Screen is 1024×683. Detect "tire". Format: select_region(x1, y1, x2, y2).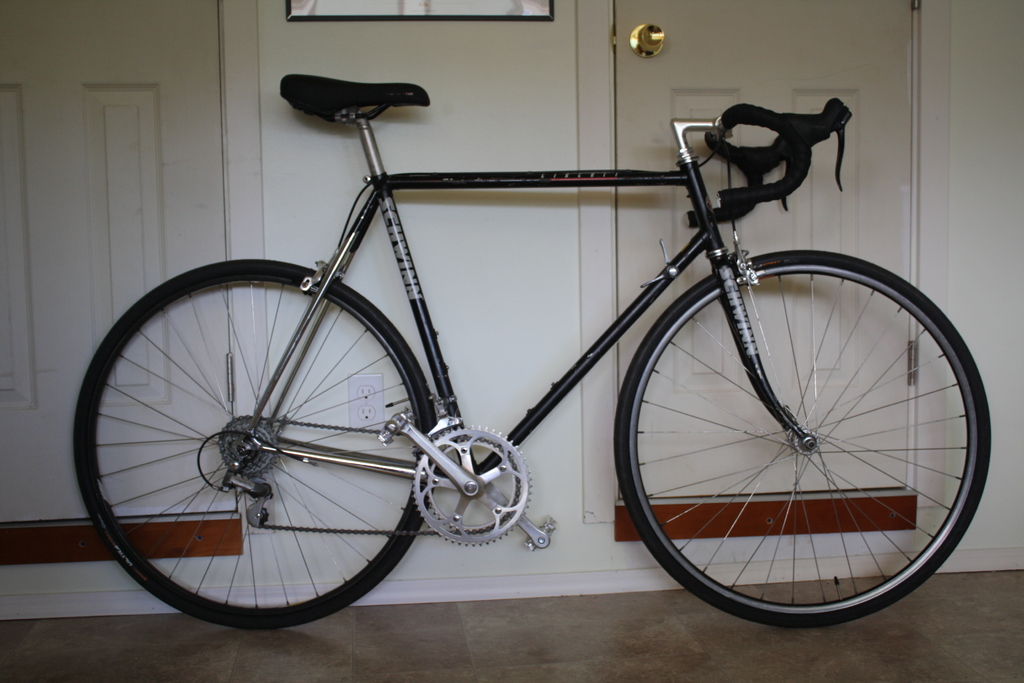
select_region(70, 258, 433, 624).
